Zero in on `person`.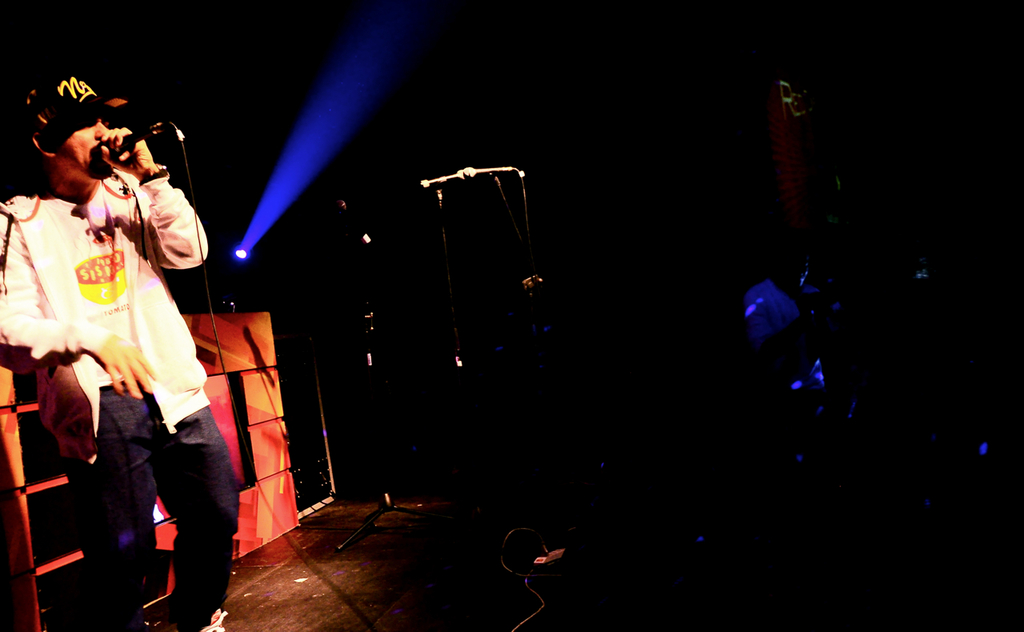
Zeroed in: <box>744,226,833,451</box>.
